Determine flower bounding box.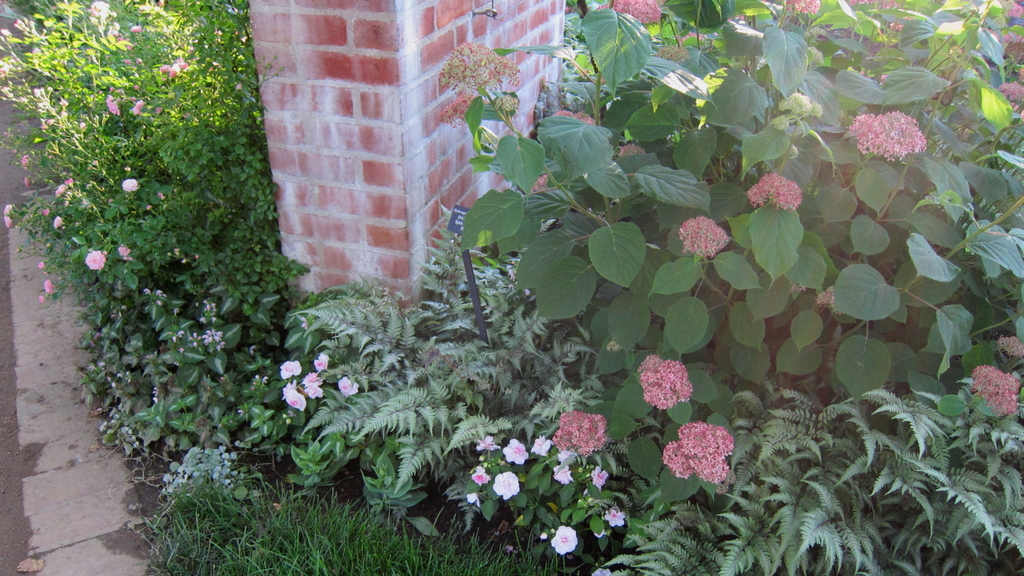
Determined: (left=603, top=507, right=625, bottom=524).
